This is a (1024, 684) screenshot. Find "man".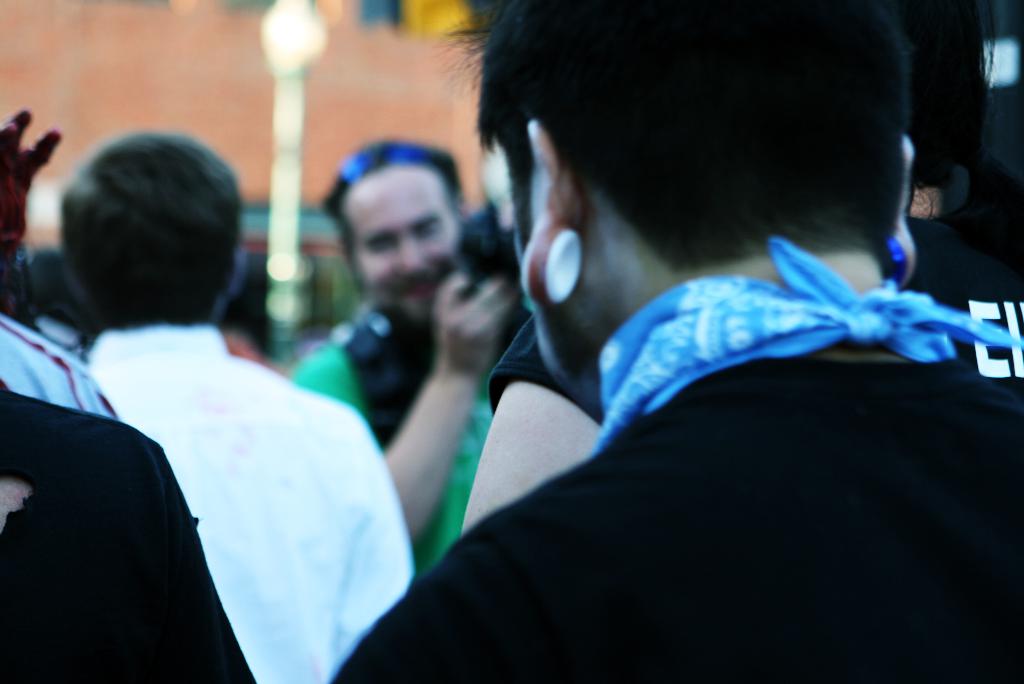
Bounding box: locate(285, 134, 534, 573).
